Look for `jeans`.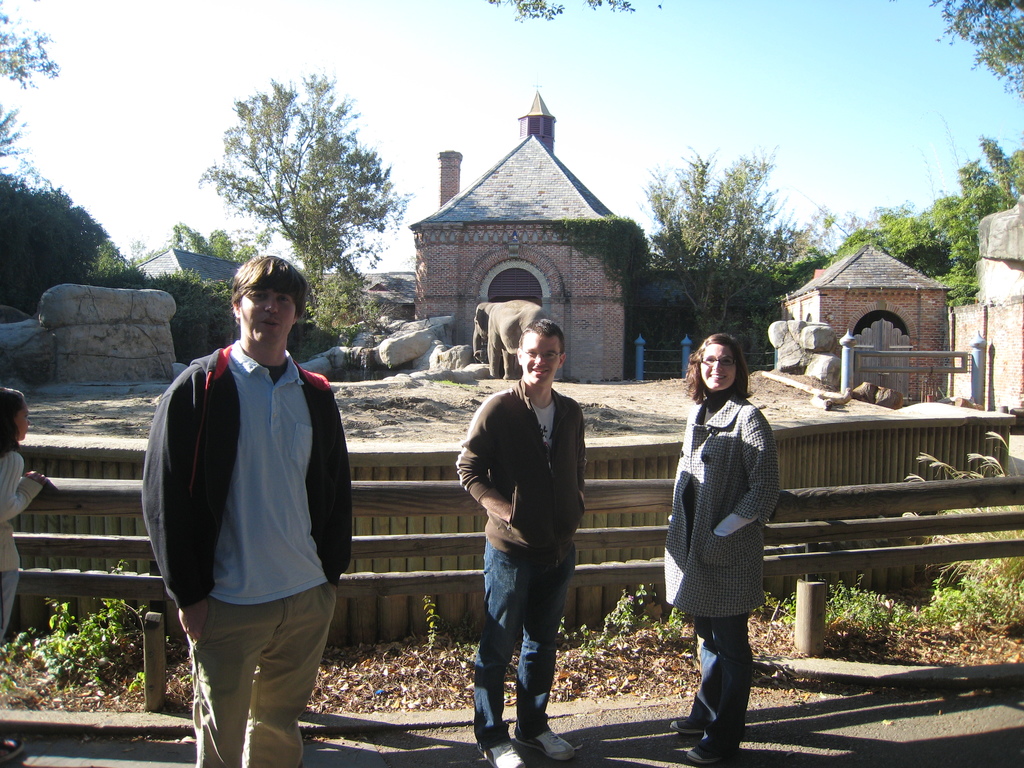
Found: 480, 539, 575, 749.
